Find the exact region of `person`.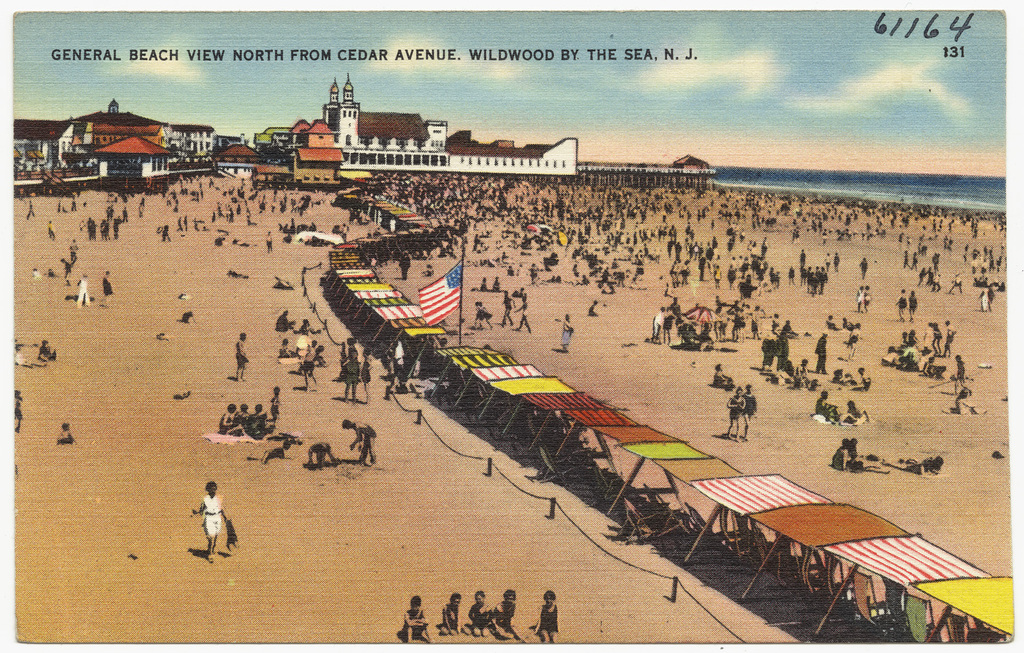
Exact region: l=268, t=384, r=281, b=425.
